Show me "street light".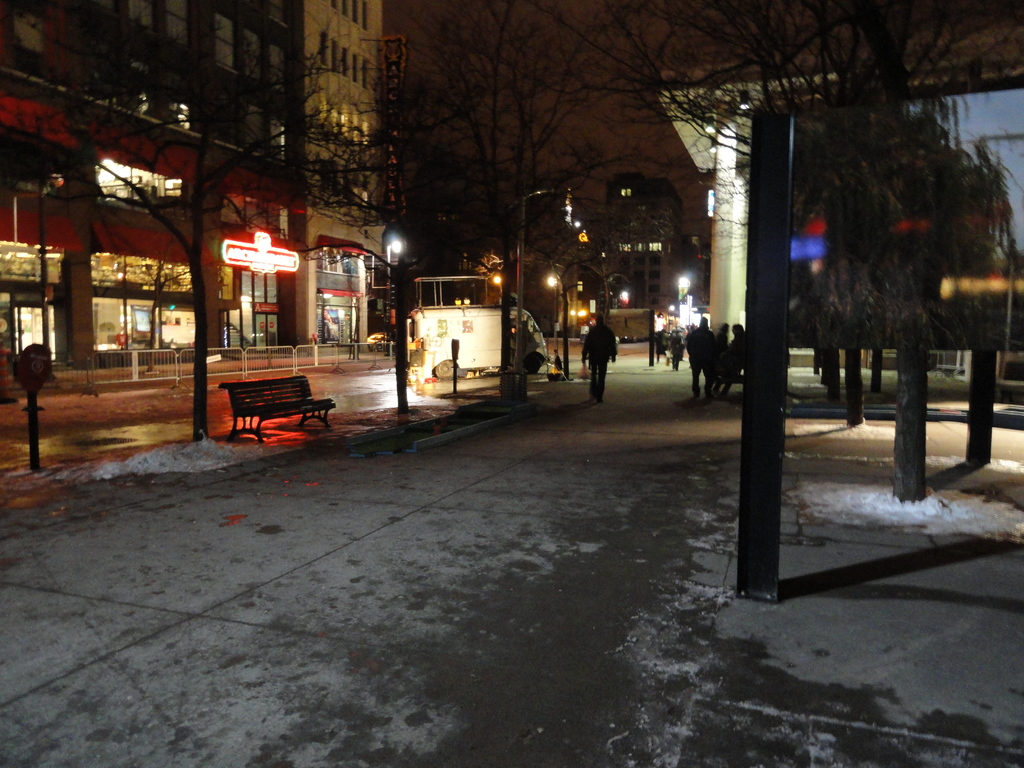
"street light" is here: <region>547, 265, 557, 362</region>.
